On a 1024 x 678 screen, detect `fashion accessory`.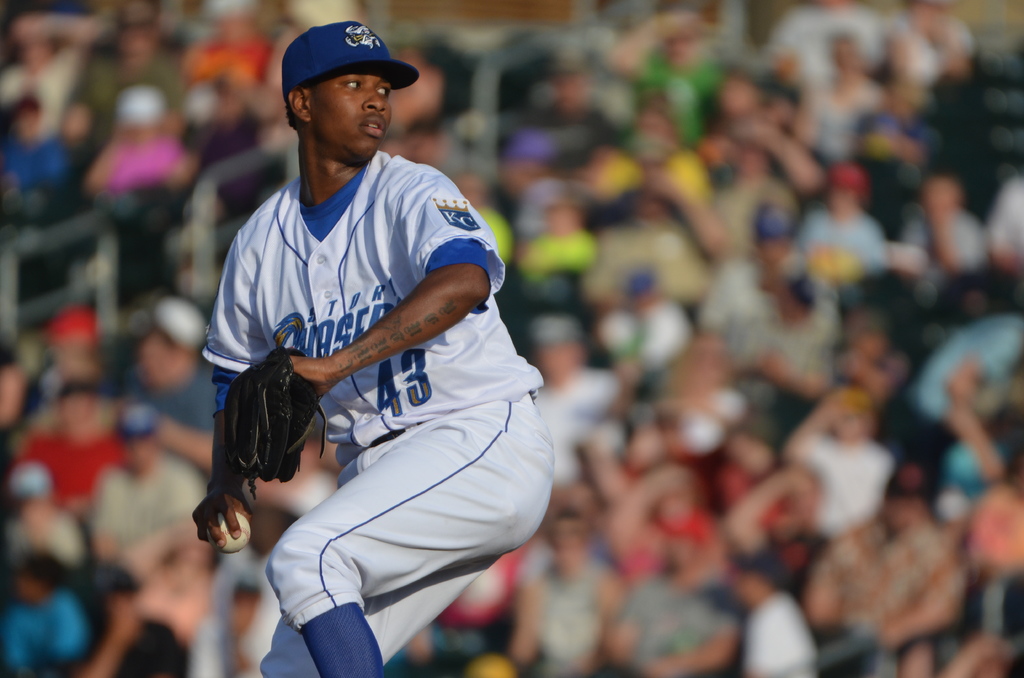
locate(279, 17, 422, 93).
